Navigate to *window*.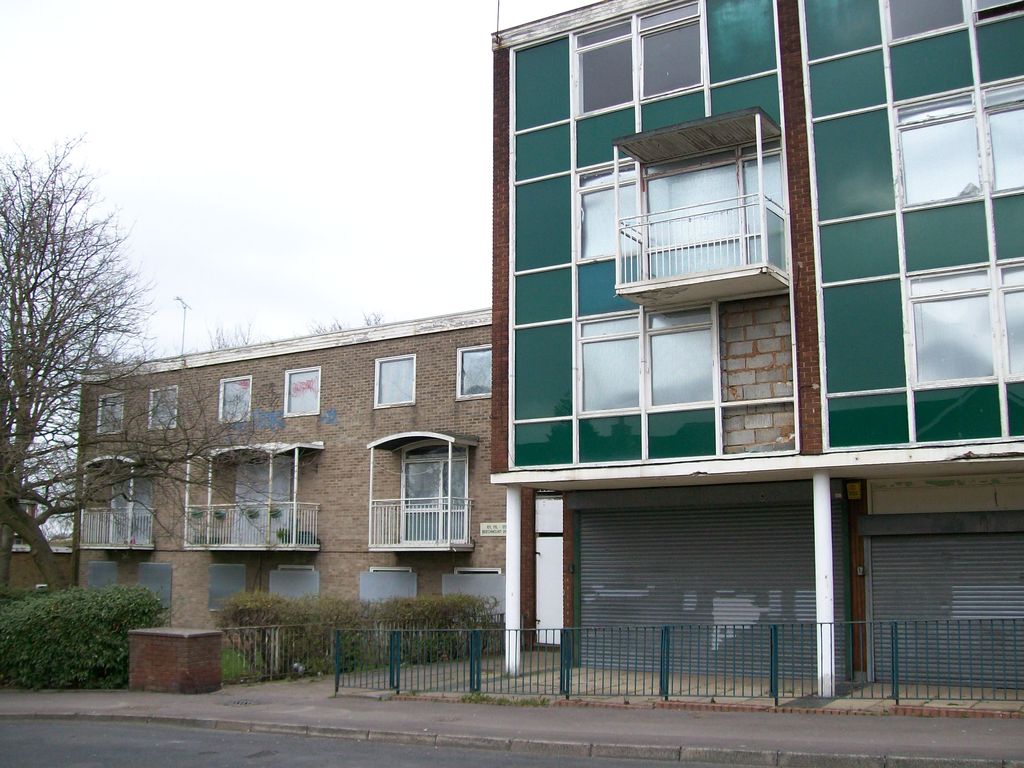
Navigation target: region(461, 344, 496, 397).
